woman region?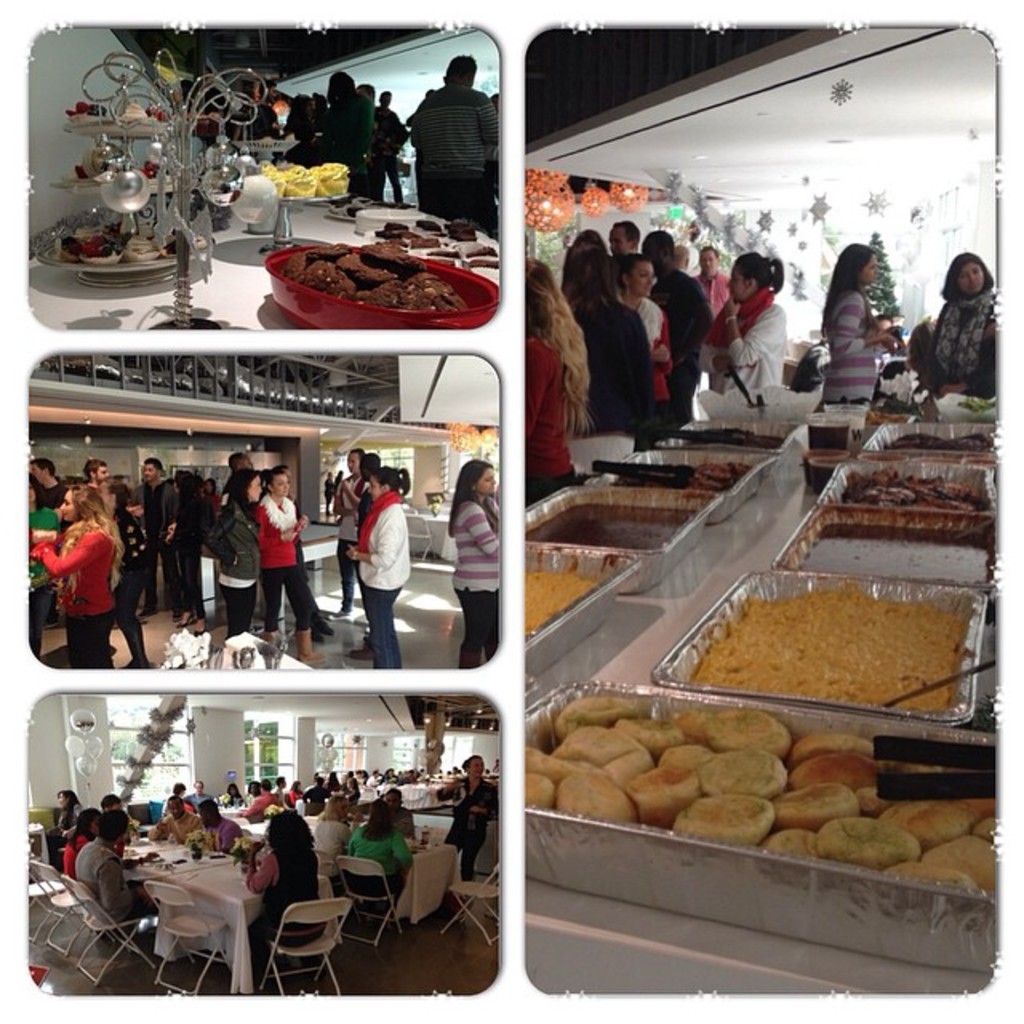
bbox=[96, 478, 155, 670]
